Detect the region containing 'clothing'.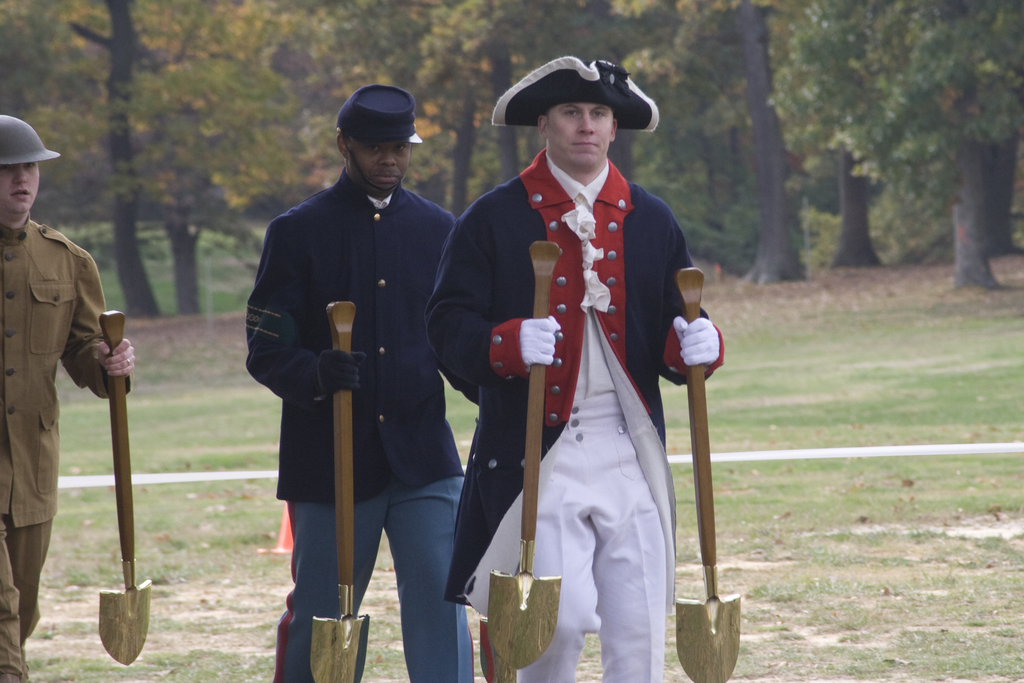
242:166:477:682.
